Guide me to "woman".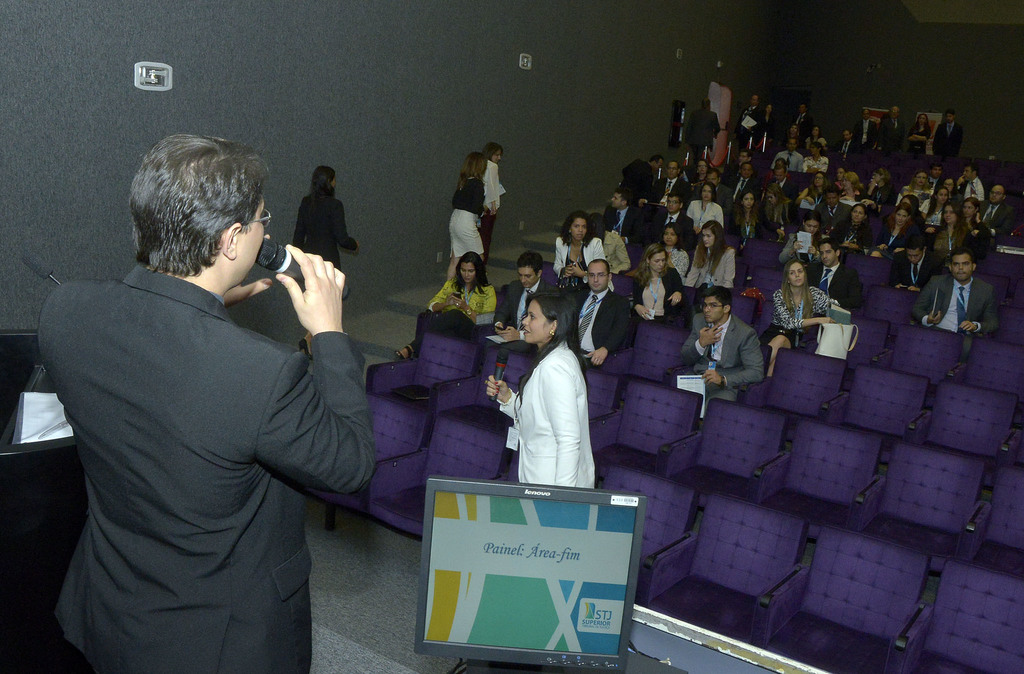
Guidance: pyautogui.locateOnScreen(483, 143, 502, 268).
